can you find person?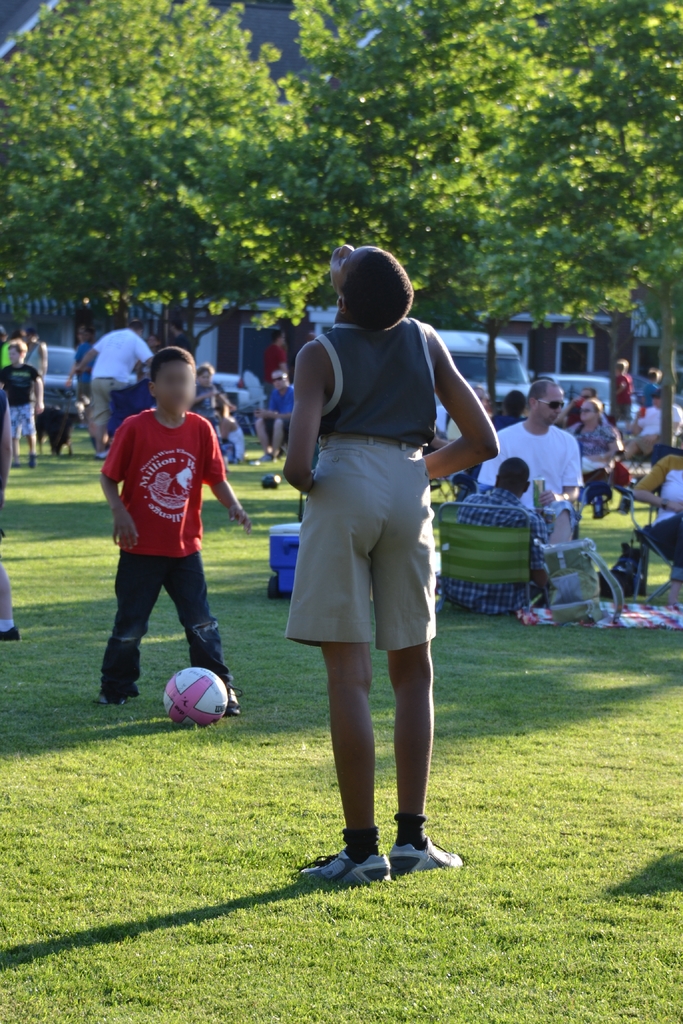
Yes, bounding box: BBox(609, 365, 629, 431).
